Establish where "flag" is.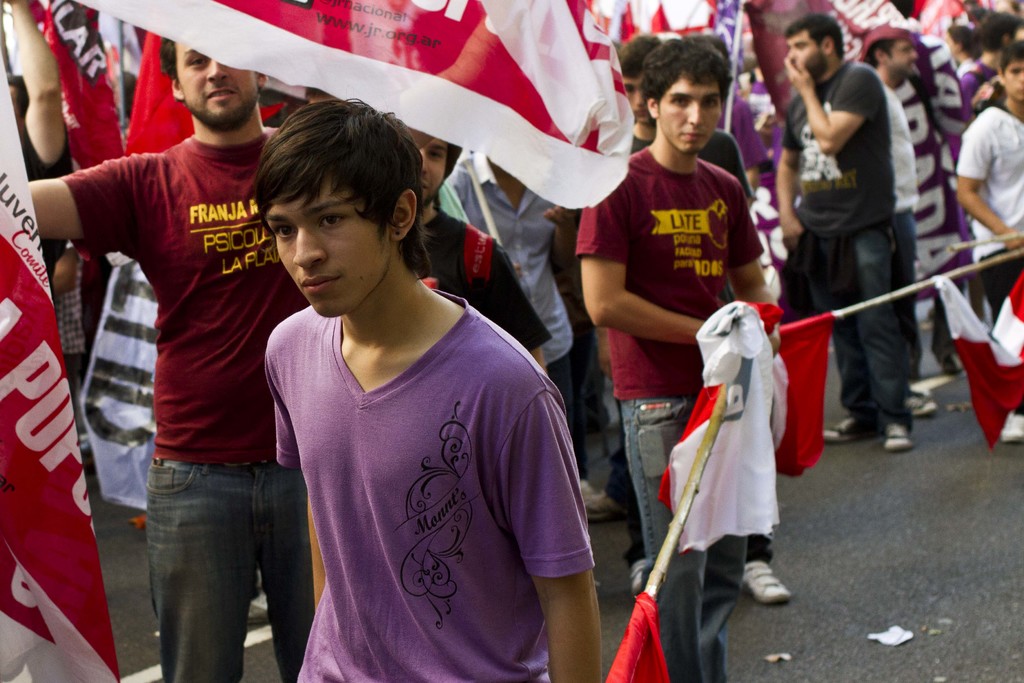
Established at (left=701, top=313, right=836, bottom=490).
